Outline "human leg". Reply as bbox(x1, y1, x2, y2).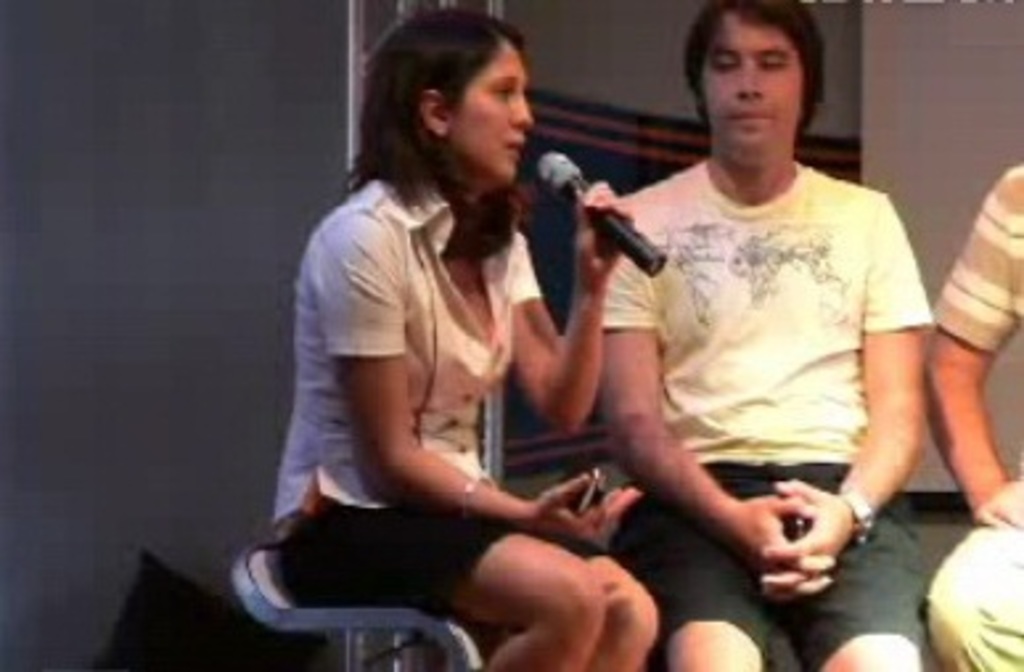
bbox(921, 516, 1021, 669).
